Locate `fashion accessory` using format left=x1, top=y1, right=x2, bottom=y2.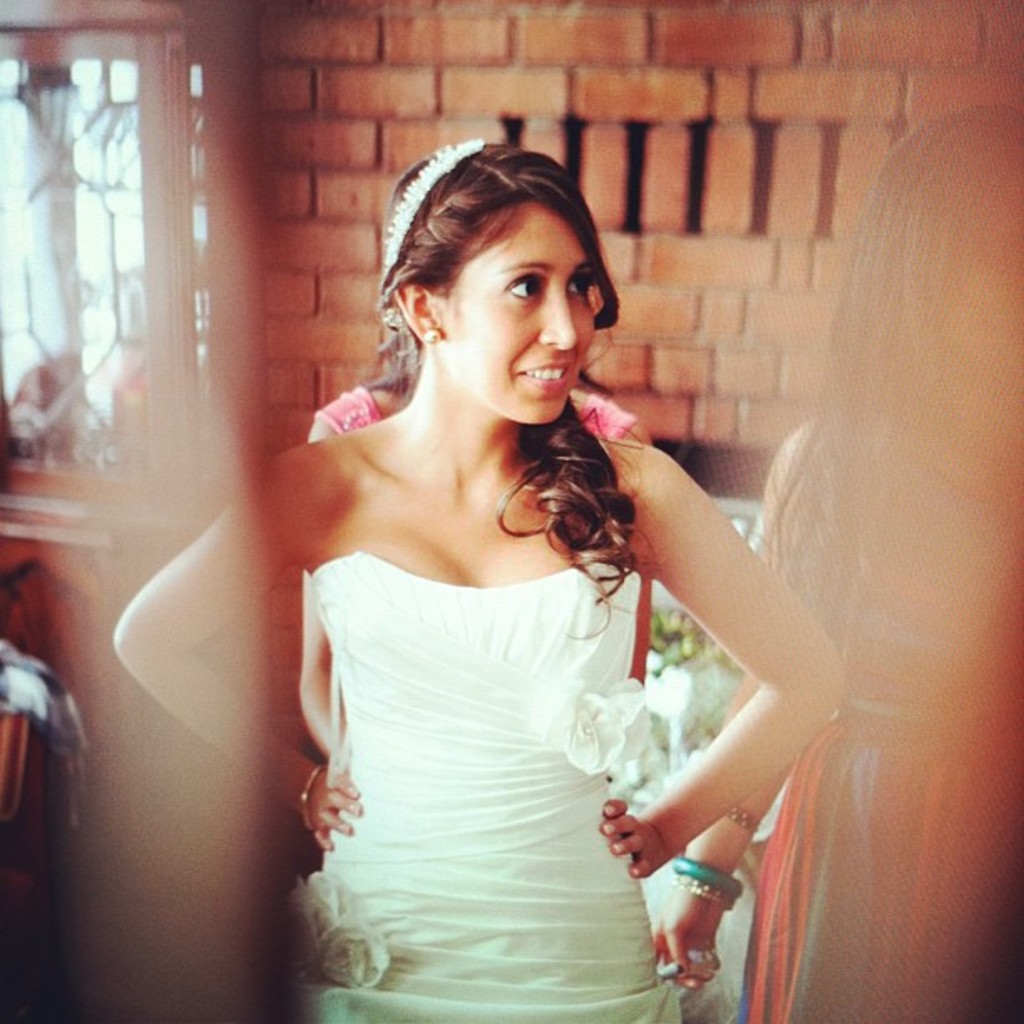
left=422, top=328, right=440, bottom=345.
